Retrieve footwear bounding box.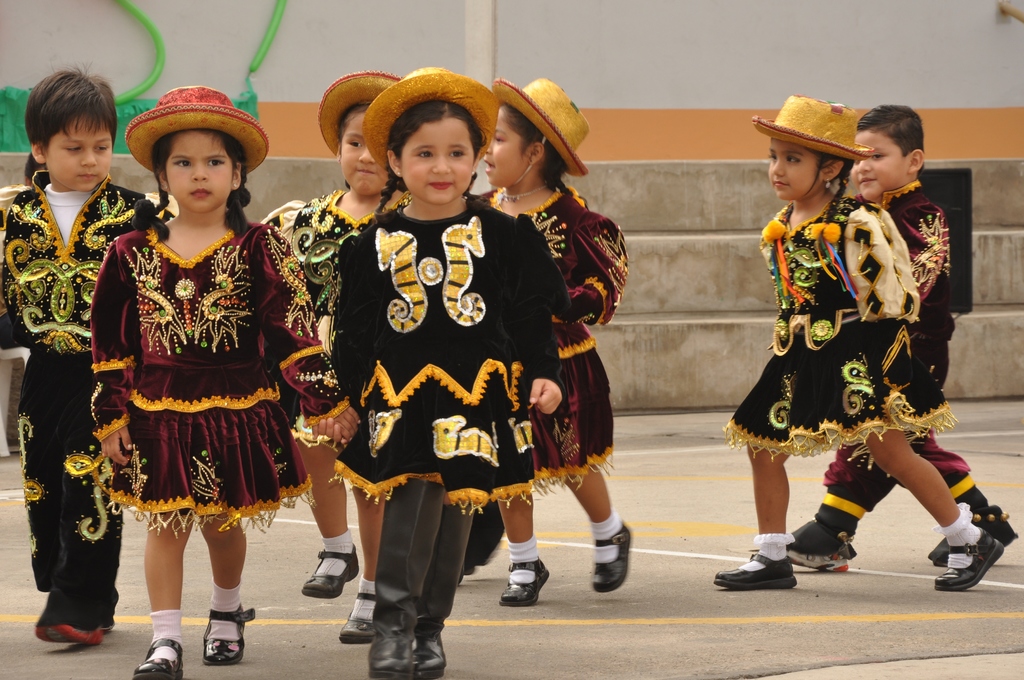
Bounding box: bbox(299, 539, 359, 602).
